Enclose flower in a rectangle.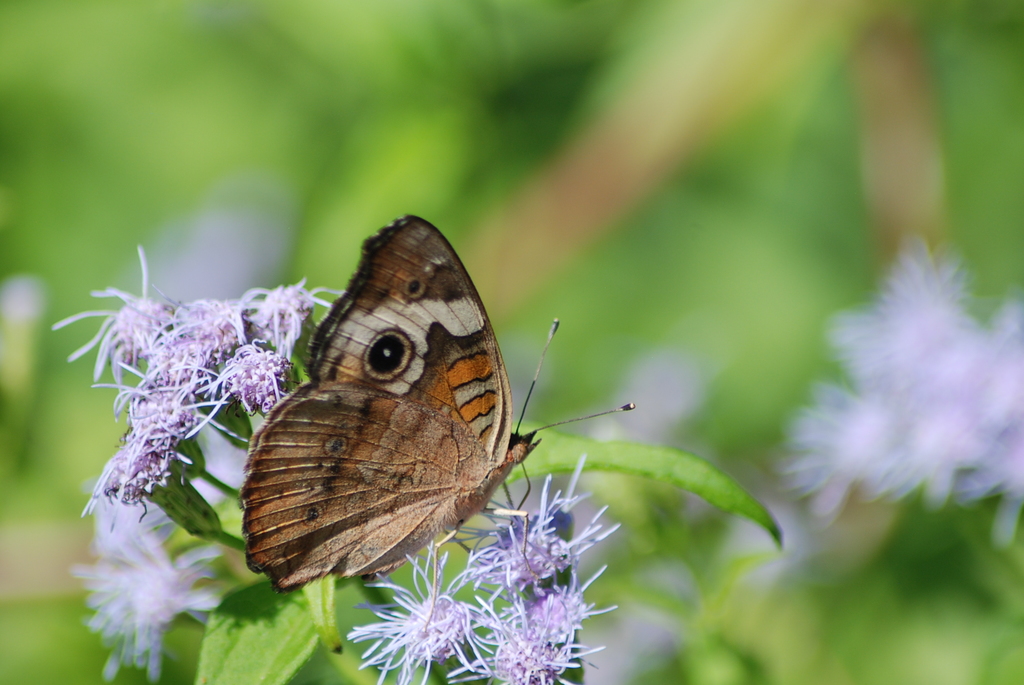
bbox=(782, 226, 1023, 537).
